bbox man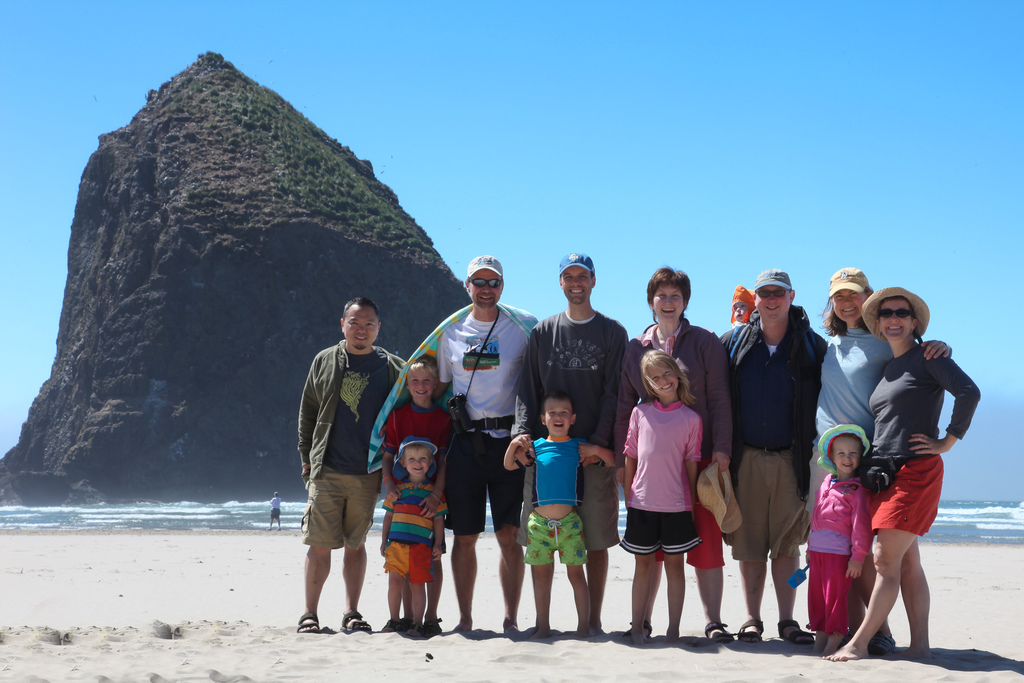
(502, 249, 635, 635)
